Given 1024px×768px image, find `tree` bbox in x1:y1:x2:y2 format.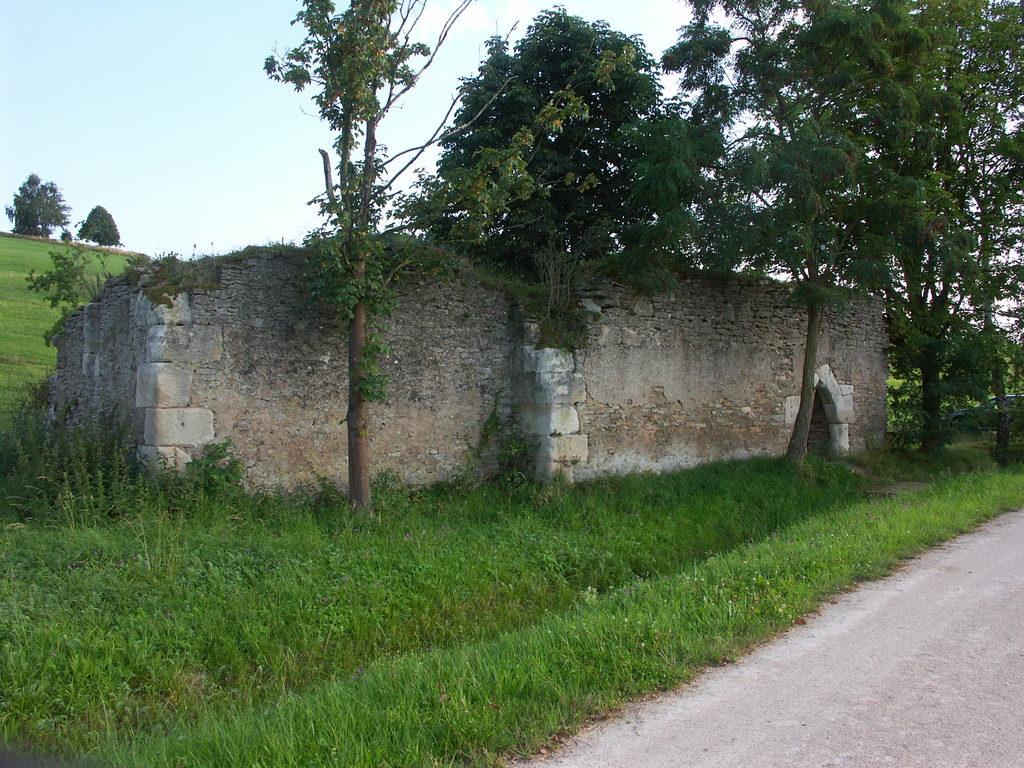
87:198:136:249.
